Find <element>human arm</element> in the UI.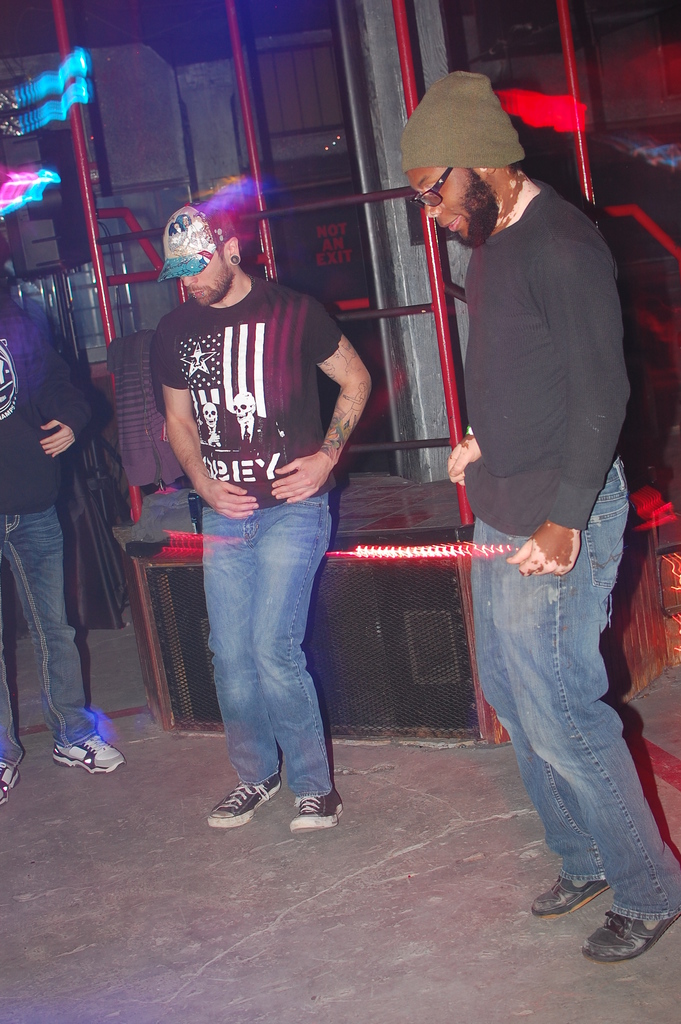
UI element at box(288, 299, 388, 532).
